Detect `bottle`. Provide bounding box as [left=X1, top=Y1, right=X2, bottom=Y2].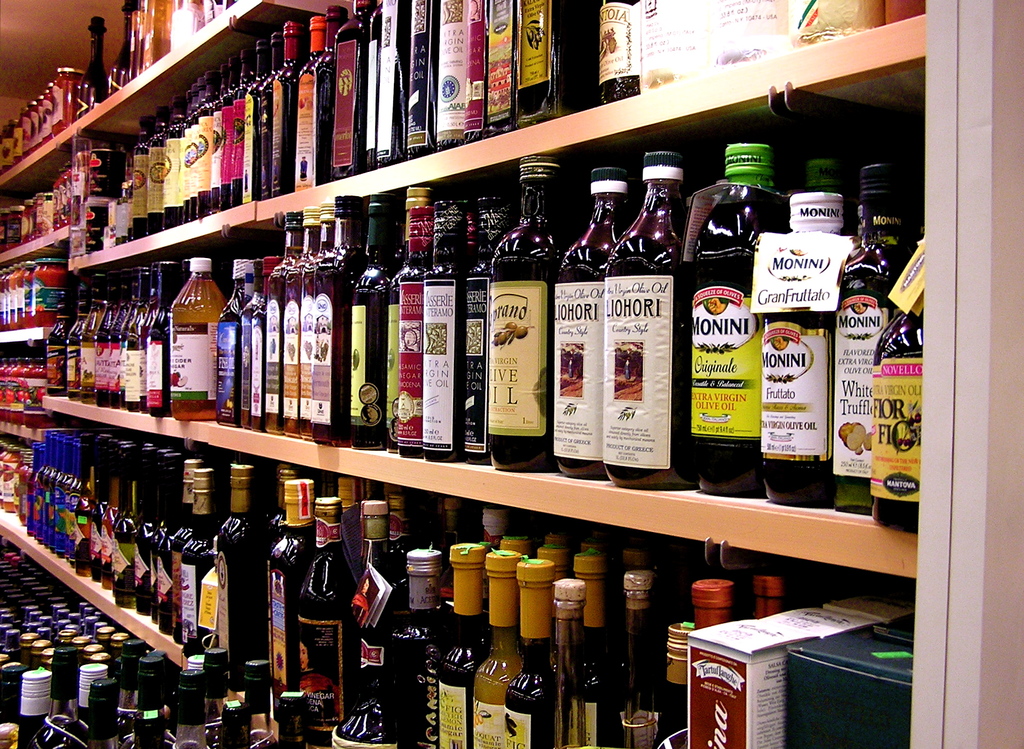
[left=511, top=0, right=556, bottom=136].
